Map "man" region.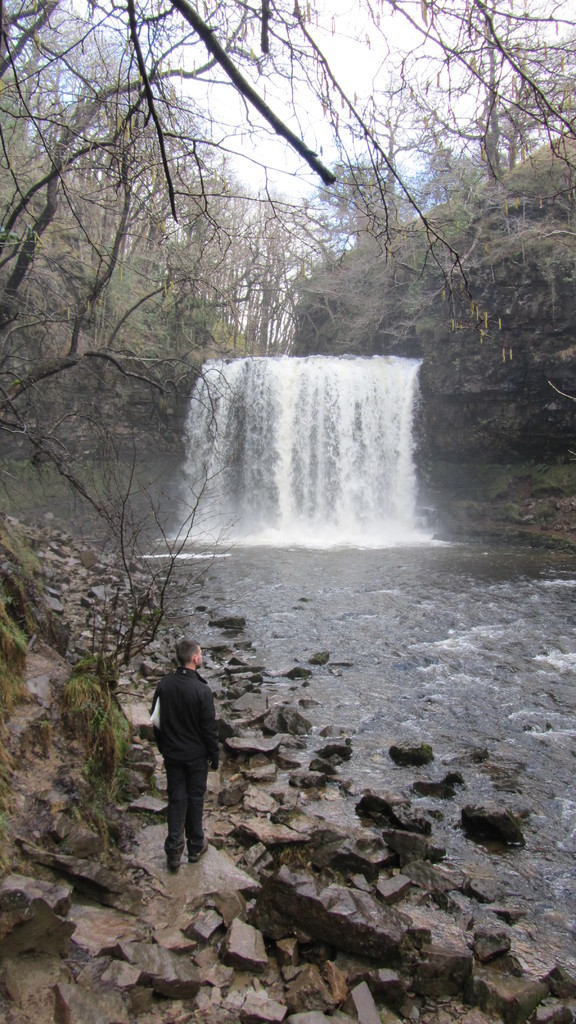
Mapped to l=134, t=637, r=236, b=886.
